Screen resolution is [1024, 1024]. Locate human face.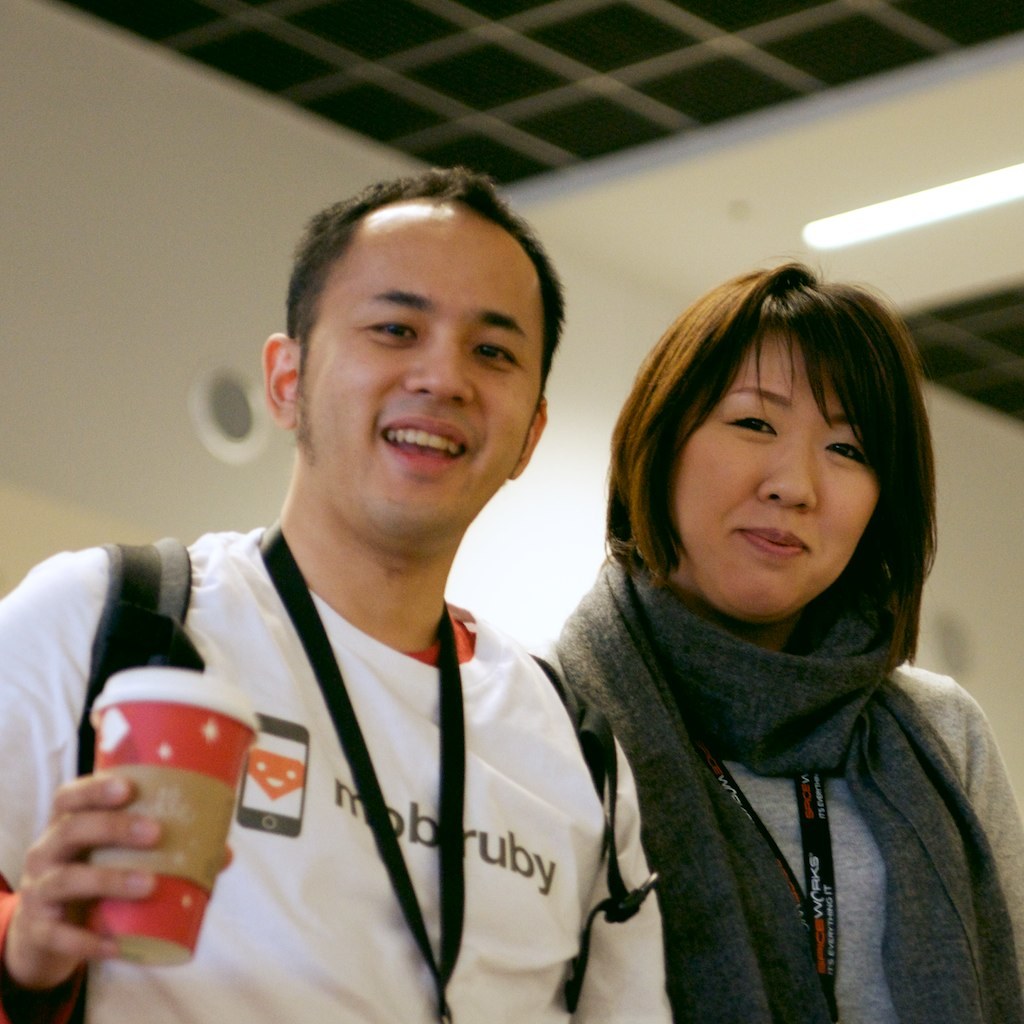
bbox(671, 327, 880, 616).
